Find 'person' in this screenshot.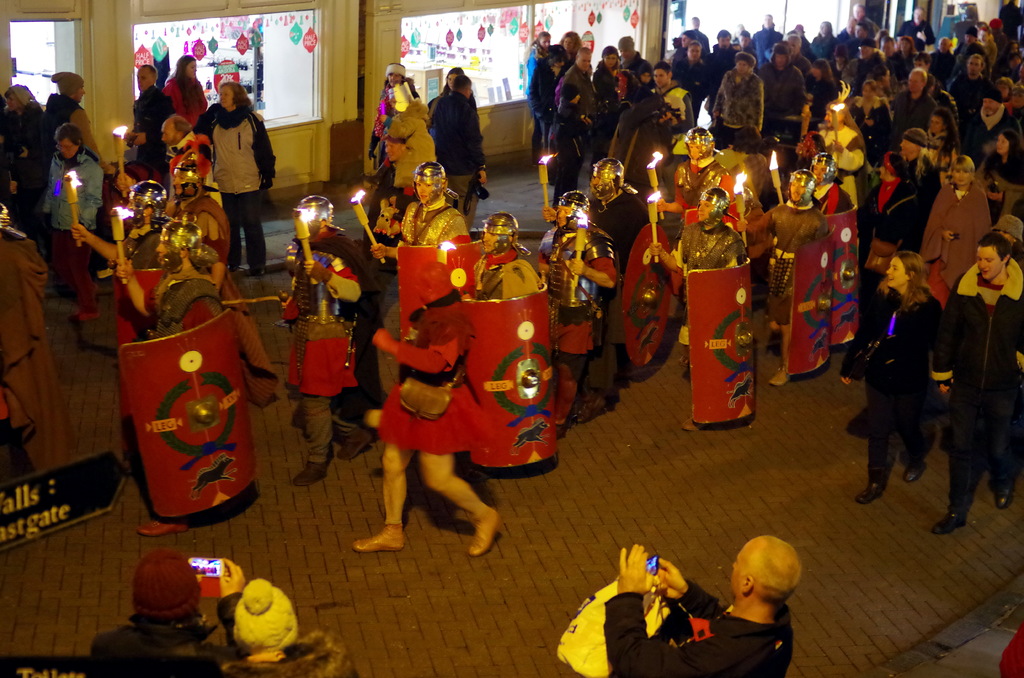
The bounding box for 'person' is x1=86 y1=545 x2=246 y2=677.
